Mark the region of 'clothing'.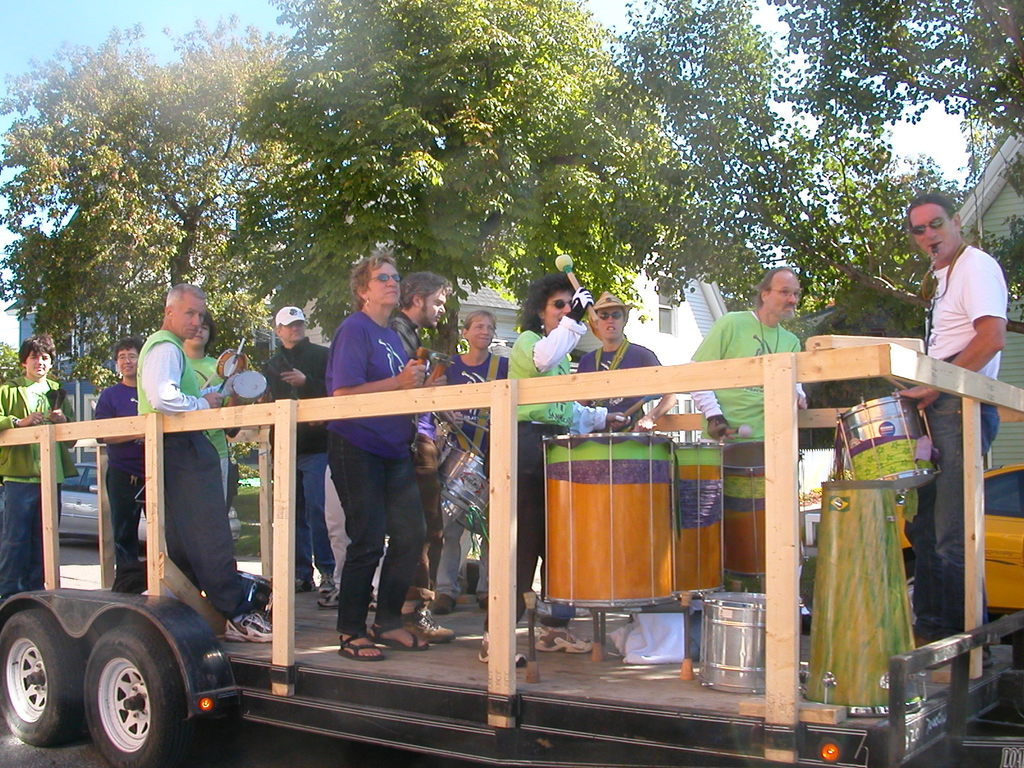
Region: x1=424 y1=358 x2=515 y2=460.
